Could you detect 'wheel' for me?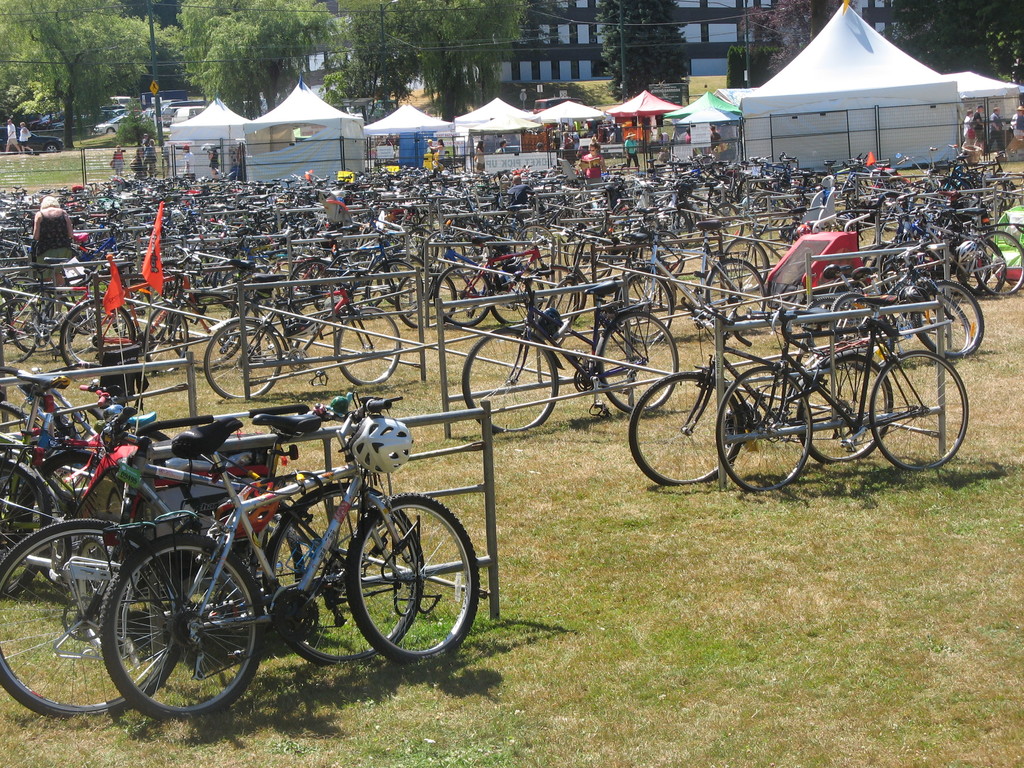
Detection result: BBox(616, 271, 673, 344).
